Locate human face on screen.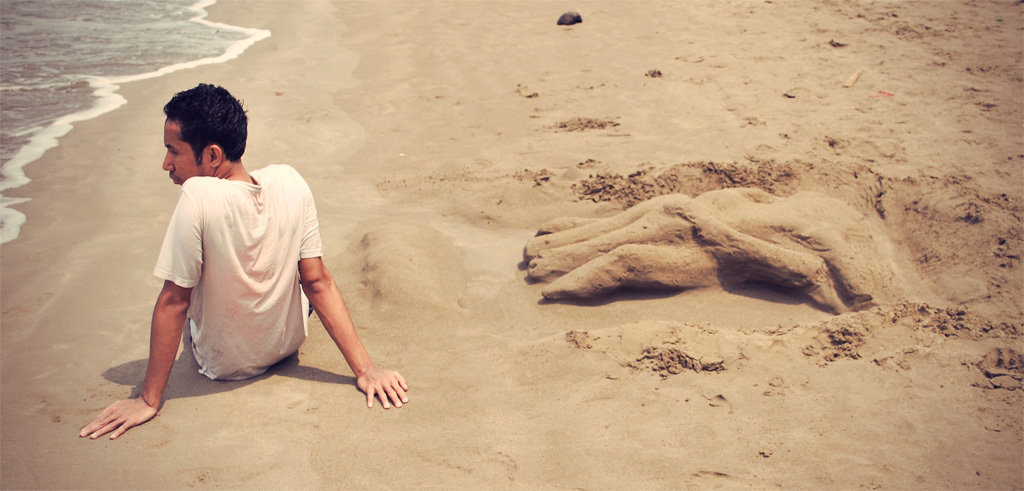
On screen at {"x1": 163, "y1": 117, "x2": 211, "y2": 189}.
